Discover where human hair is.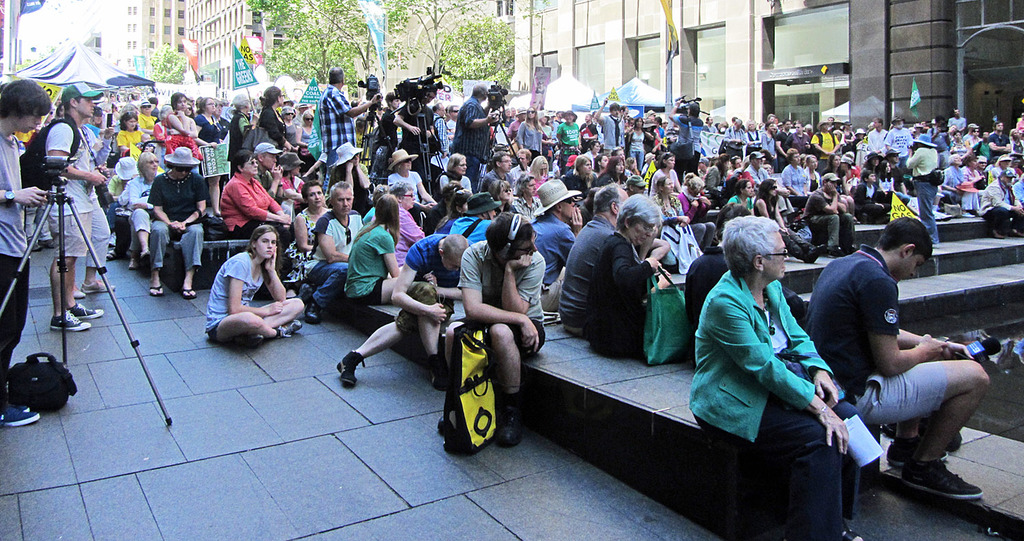
Discovered at detection(739, 177, 748, 197).
